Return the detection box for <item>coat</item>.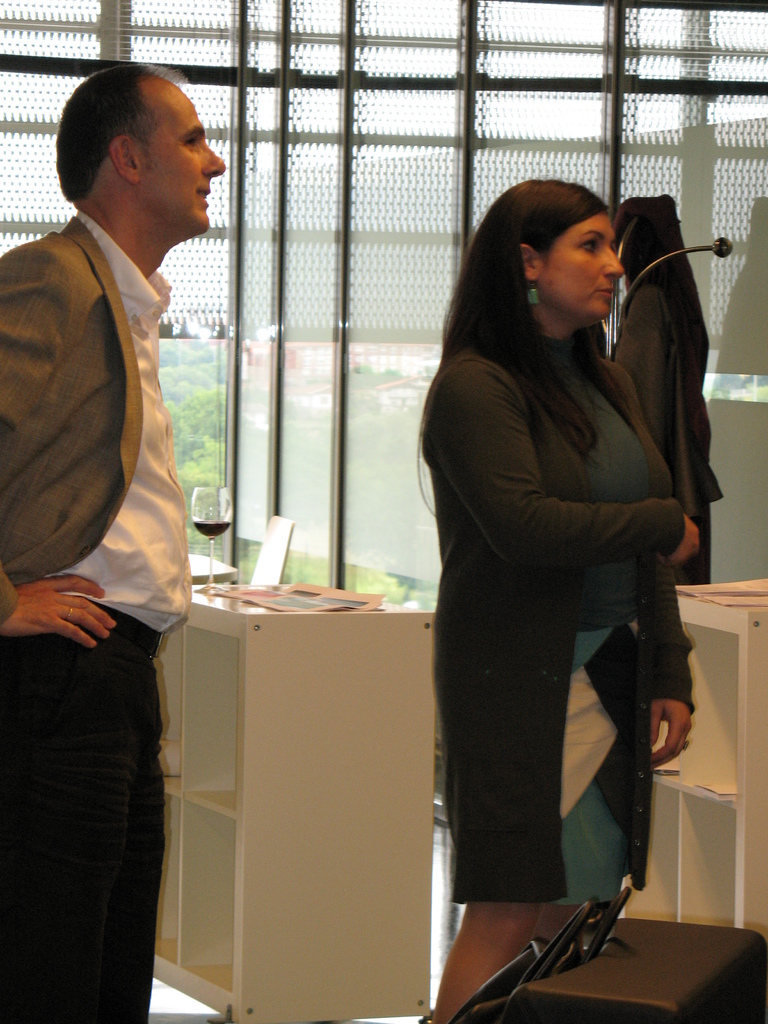
crop(436, 328, 695, 915).
